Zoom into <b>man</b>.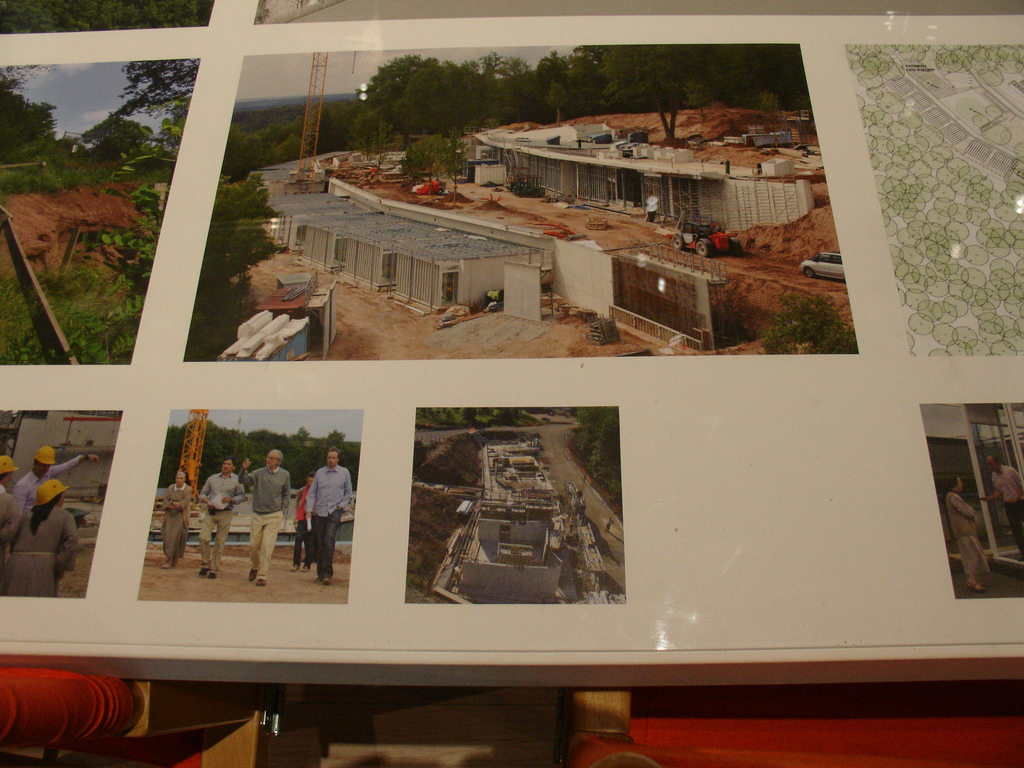
Zoom target: 0/456/21/494.
